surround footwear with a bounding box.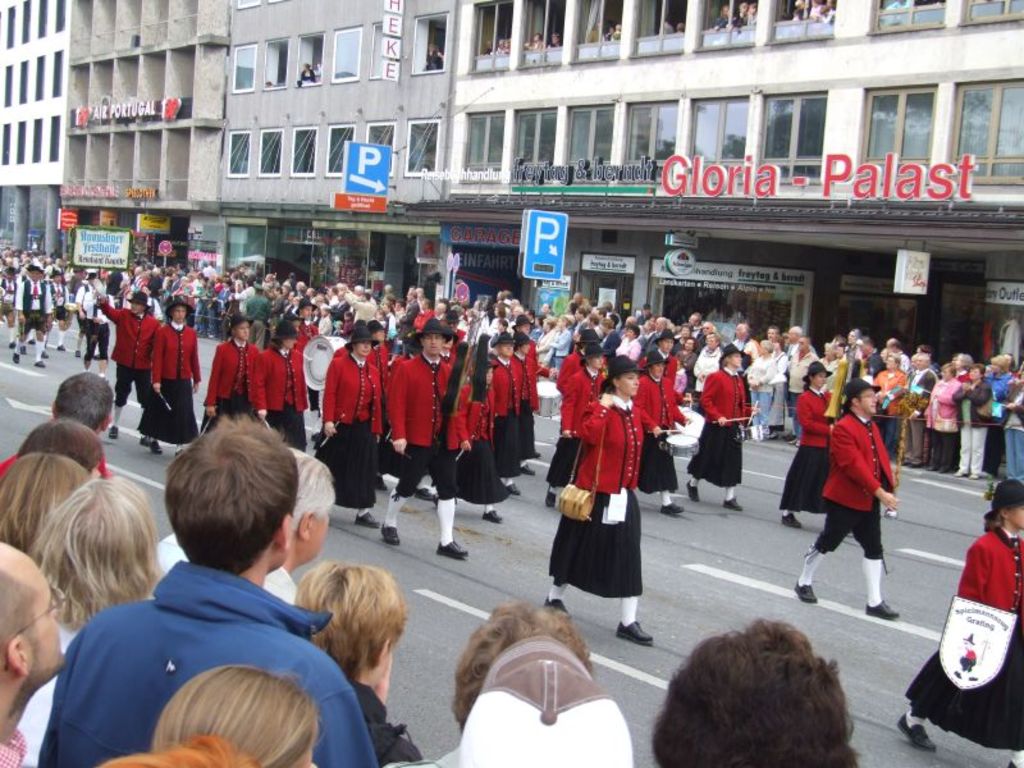
[x1=481, y1=511, x2=502, y2=521].
